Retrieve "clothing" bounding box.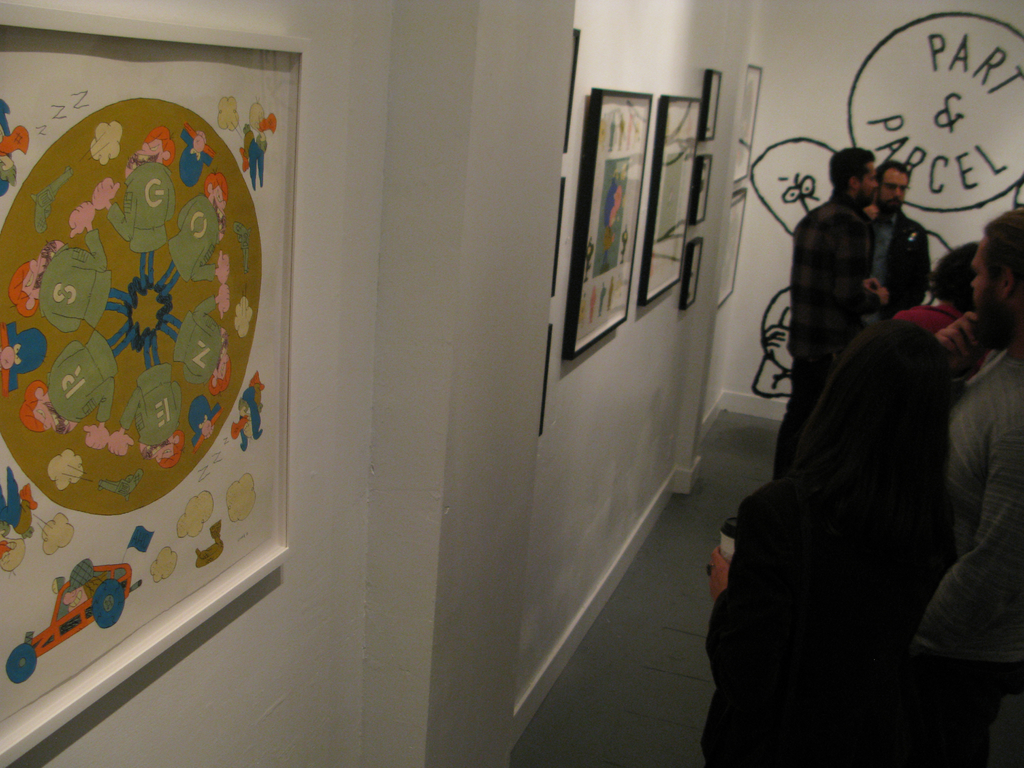
Bounding box: l=909, t=306, r=964, b=344.
